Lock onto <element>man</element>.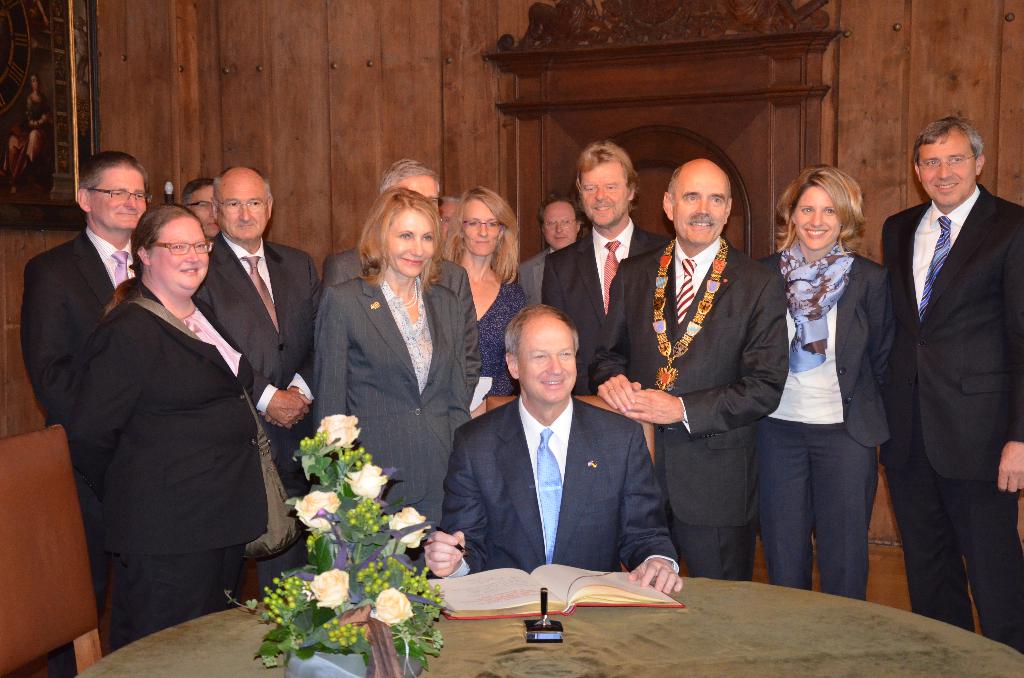
Locked: l=324, t=157, r=484, b=407.
